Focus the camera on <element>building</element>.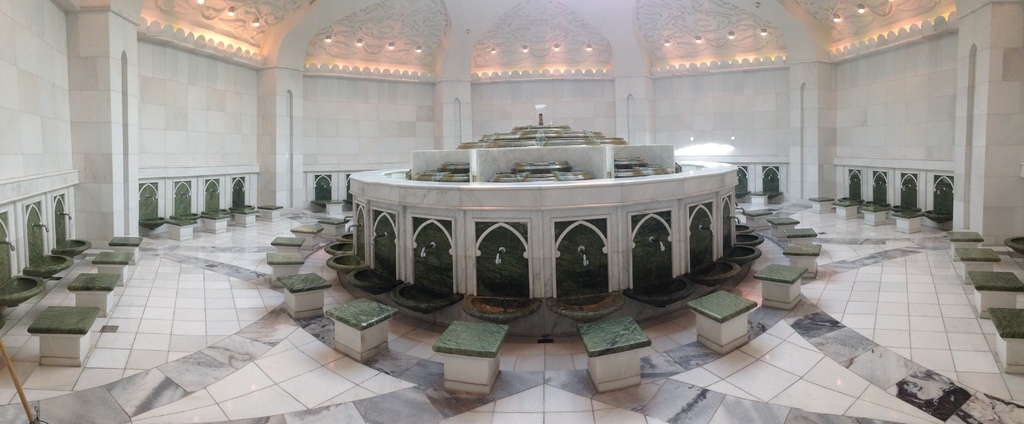
Focus region: x1=0 y1=0 x2=1021 y2=423.
